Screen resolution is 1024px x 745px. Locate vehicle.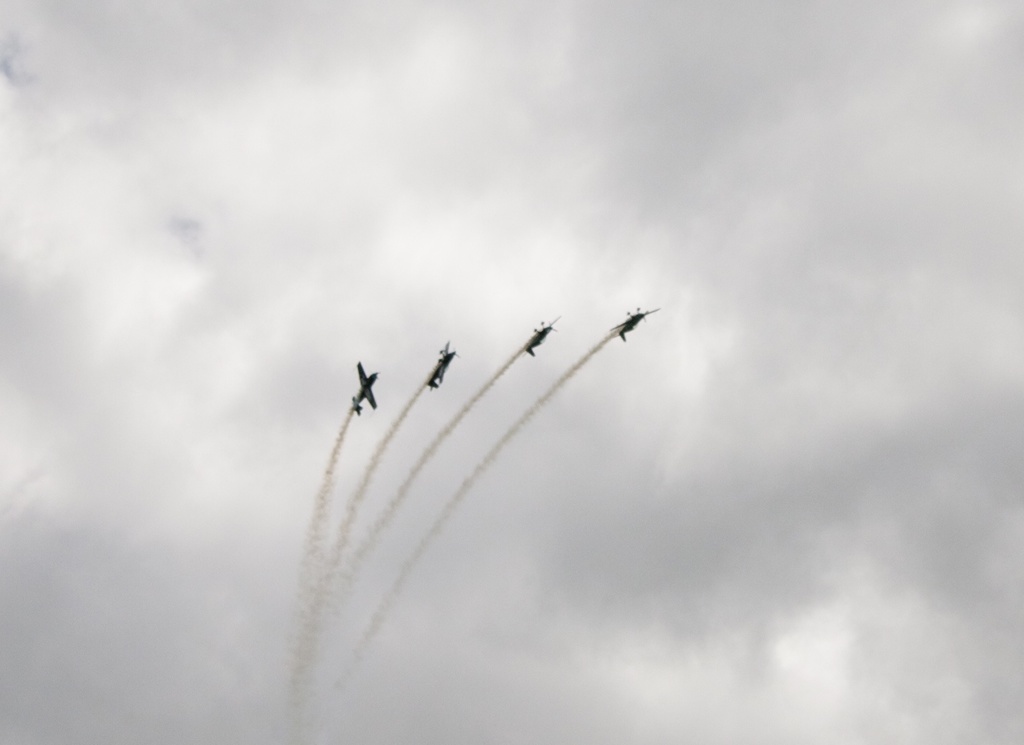
(425, 339, 456, 392).
